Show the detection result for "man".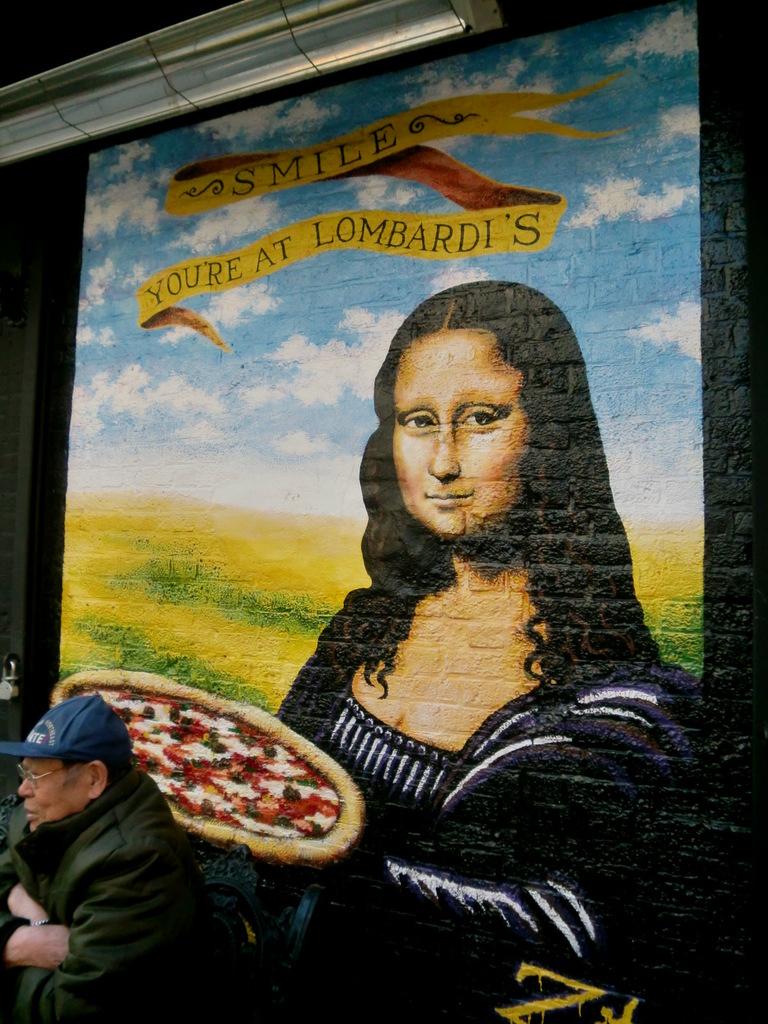
4:696:248:993.
